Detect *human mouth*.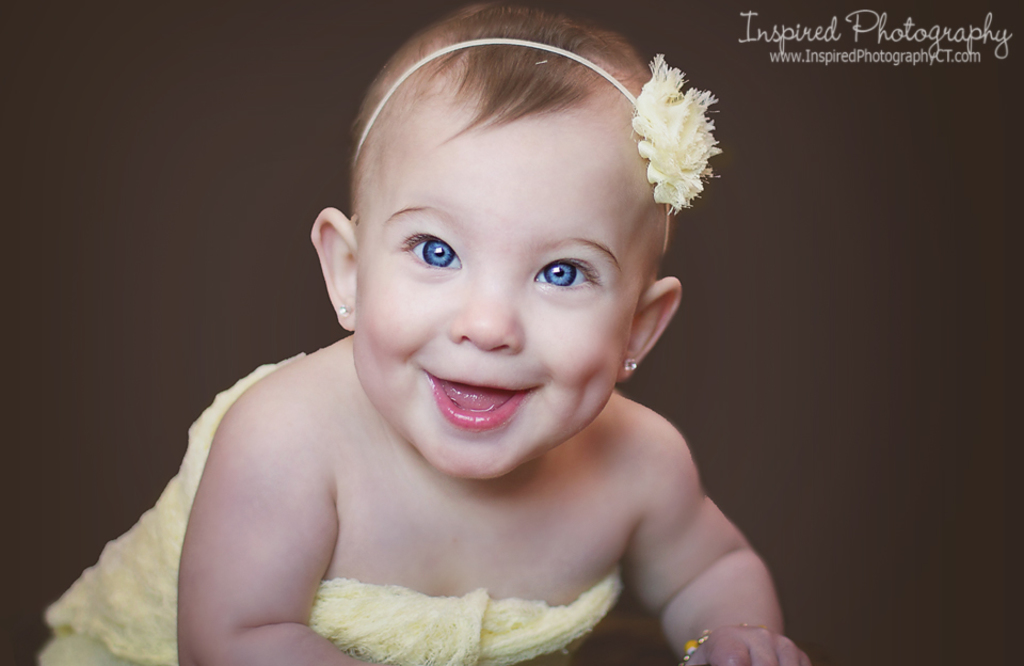
Detected at locate(421, 369, 540, 429).
